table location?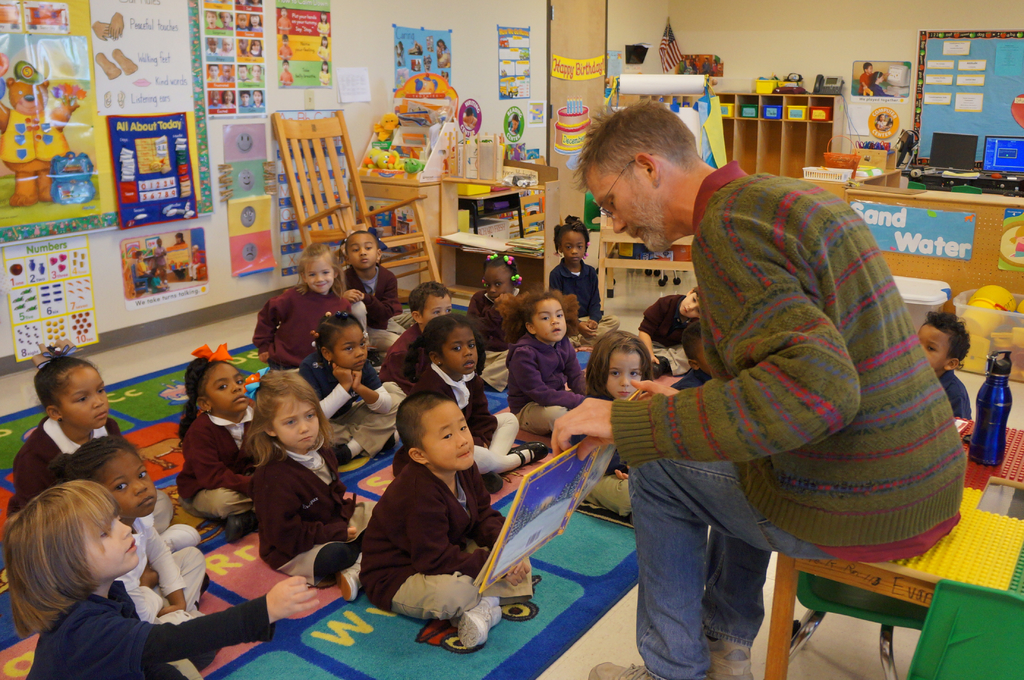
x1=445 y1=176 x2=507 y2=231
